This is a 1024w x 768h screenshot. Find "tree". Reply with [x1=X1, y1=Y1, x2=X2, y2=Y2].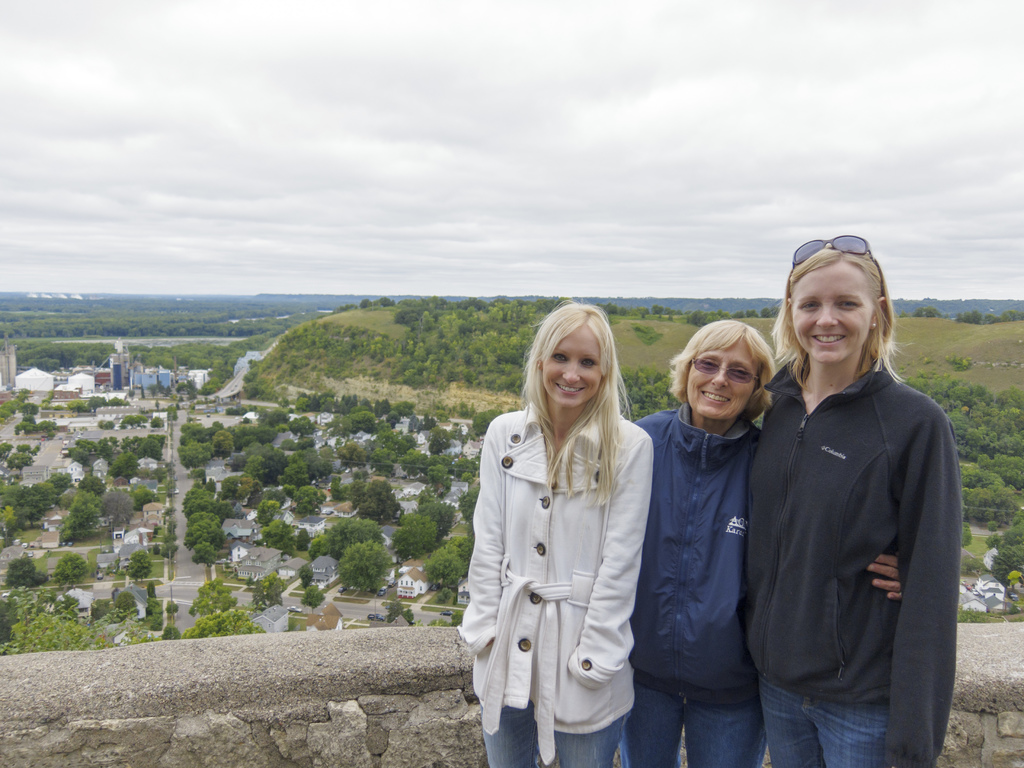
[x1=330, y1=404, x2=381, y2=433].
